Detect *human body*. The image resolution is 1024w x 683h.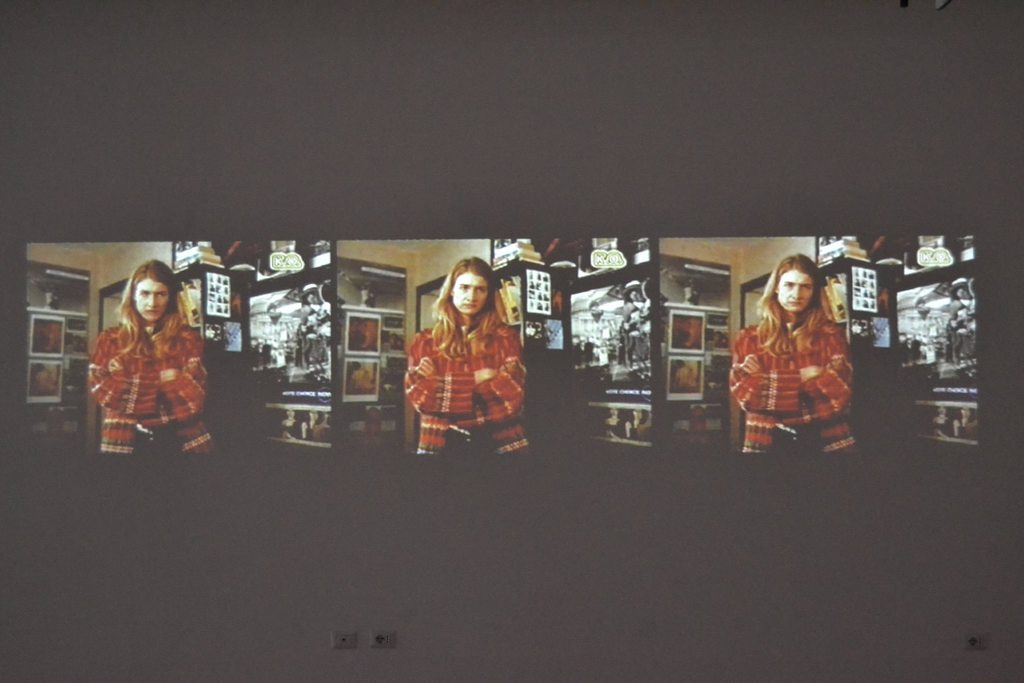
384, 268, 529, 452.
